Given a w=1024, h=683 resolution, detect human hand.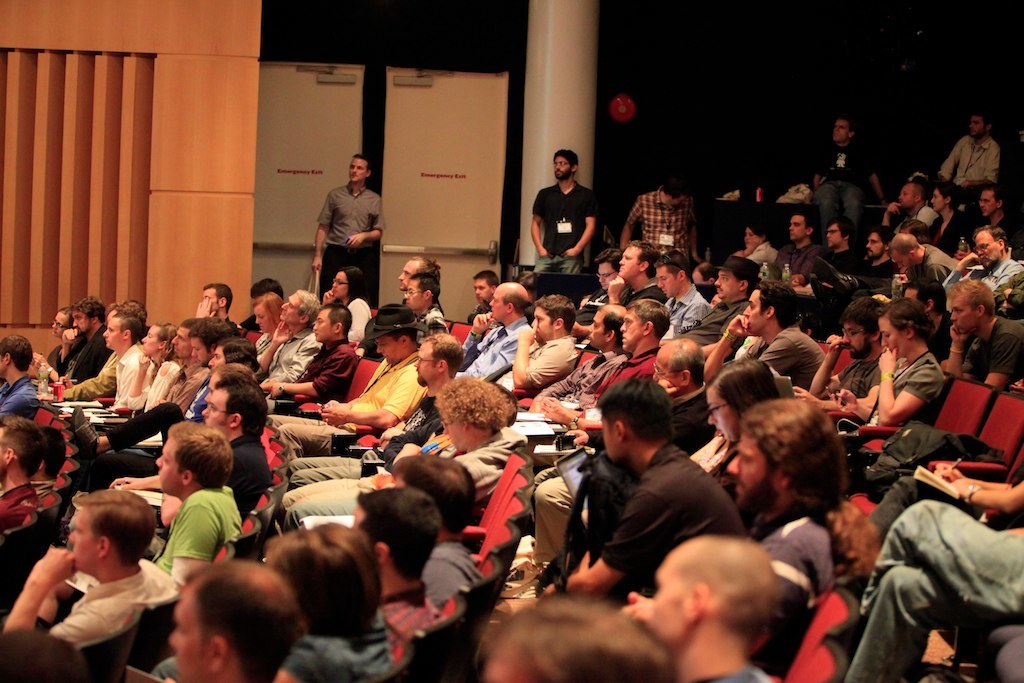
<bbox>878, 352, 896, 375</bbox>.
